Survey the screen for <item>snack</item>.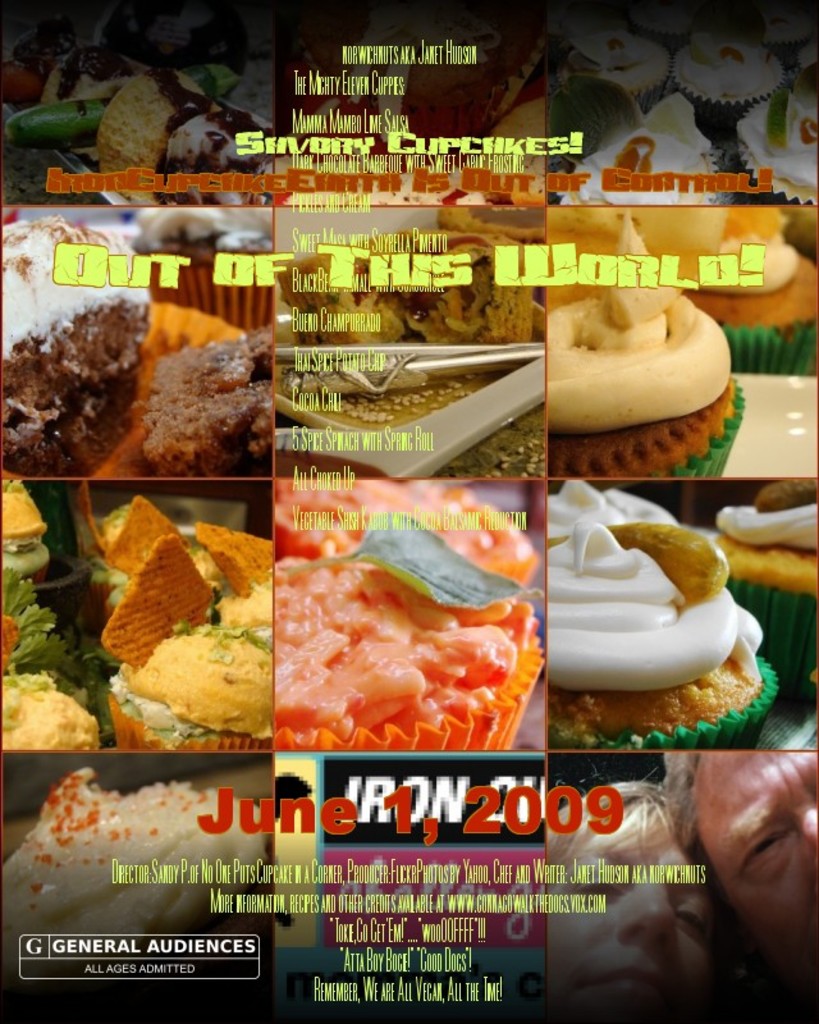
Survey found: 0:197:271:477.
